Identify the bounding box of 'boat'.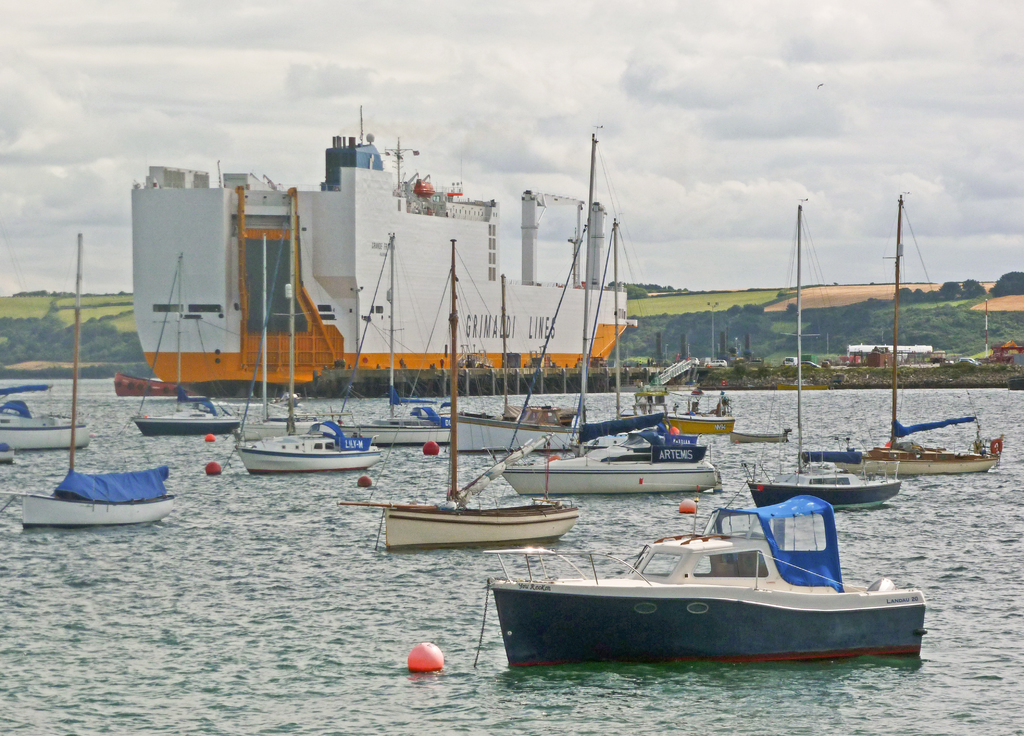
select_region(501, 218, 723, 496).
